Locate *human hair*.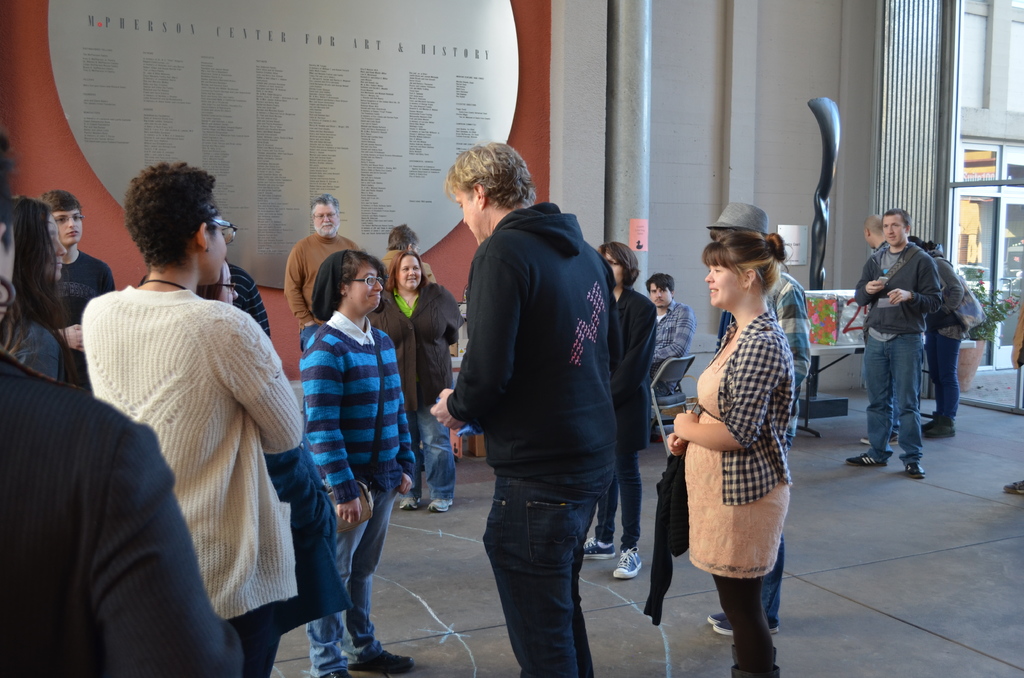
Bounding box: locate(138, 261, 229, 307).
